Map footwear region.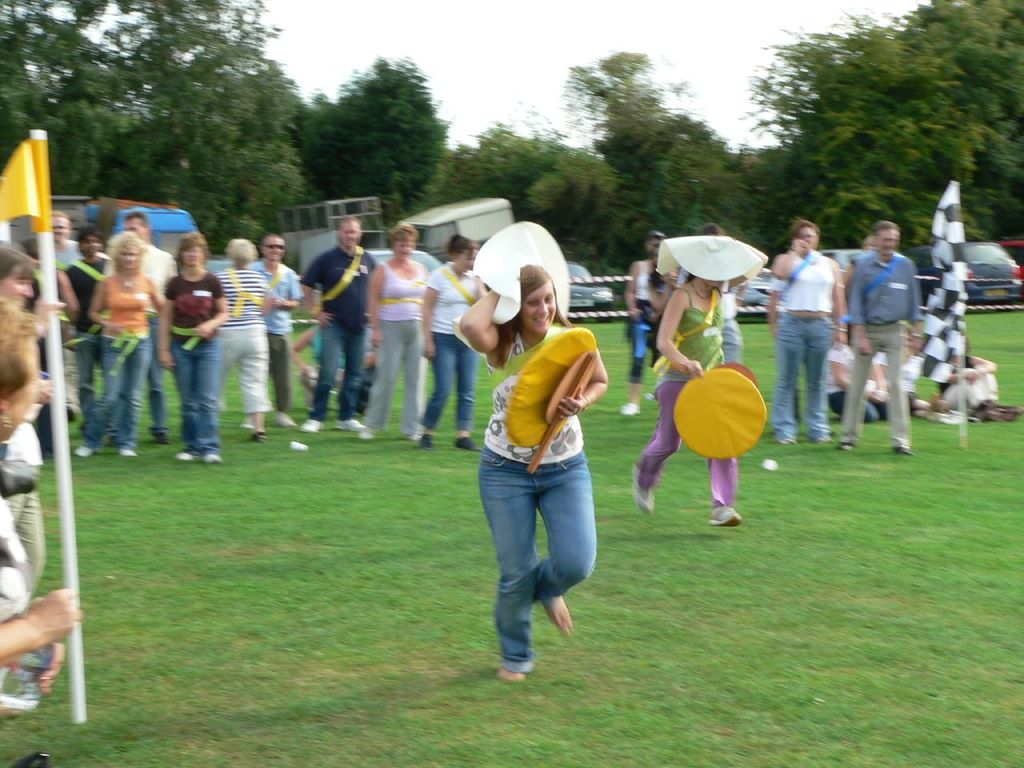
Mapped to [x1=705, y1=502, x2=745, y2=533].
